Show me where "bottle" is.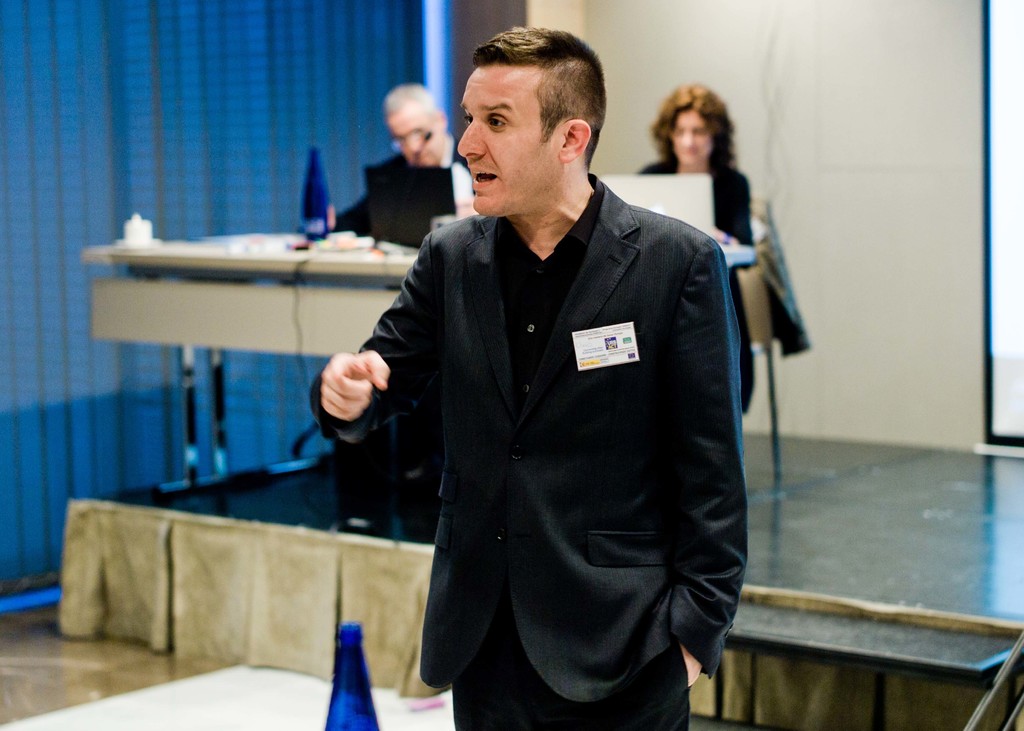
"bottle" is at x1=299, y1=150, x2=330, y2=239.
